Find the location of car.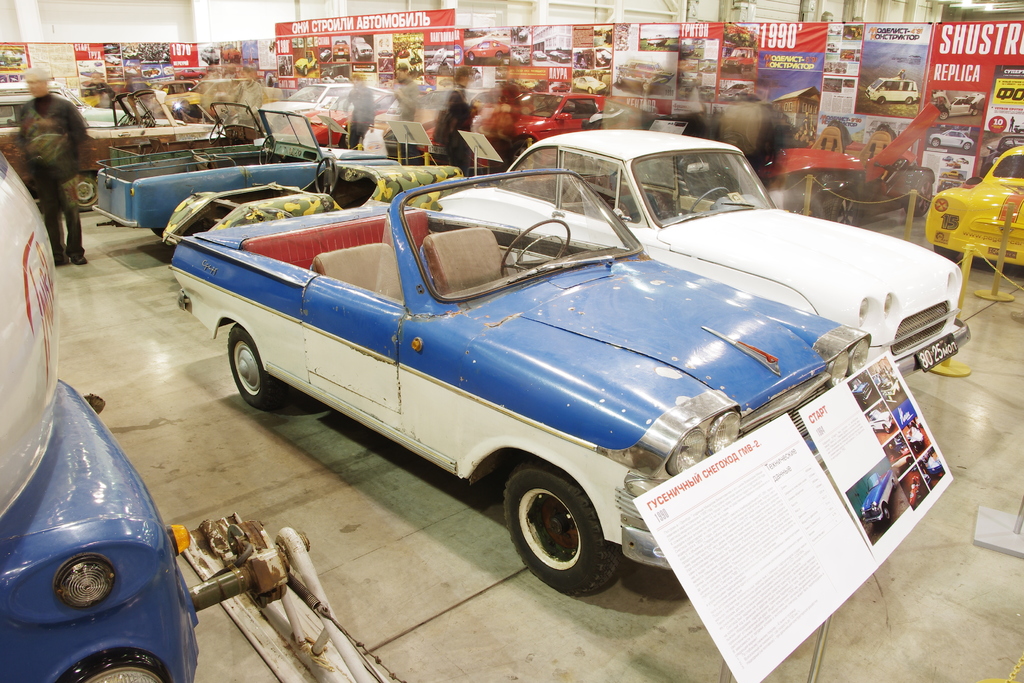
Location: BBox(333, 38, 349, 65).
